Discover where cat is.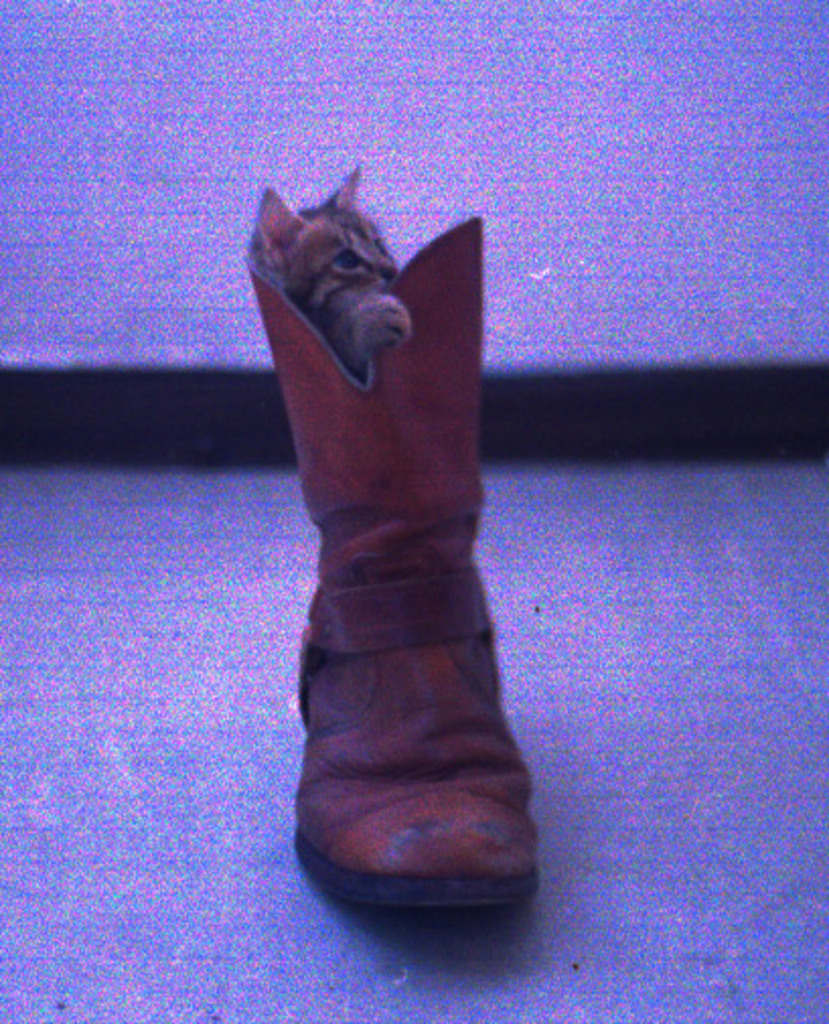
Discovered at {"left": 247, "top": 160, "right": 407, "bottom": 369}.
